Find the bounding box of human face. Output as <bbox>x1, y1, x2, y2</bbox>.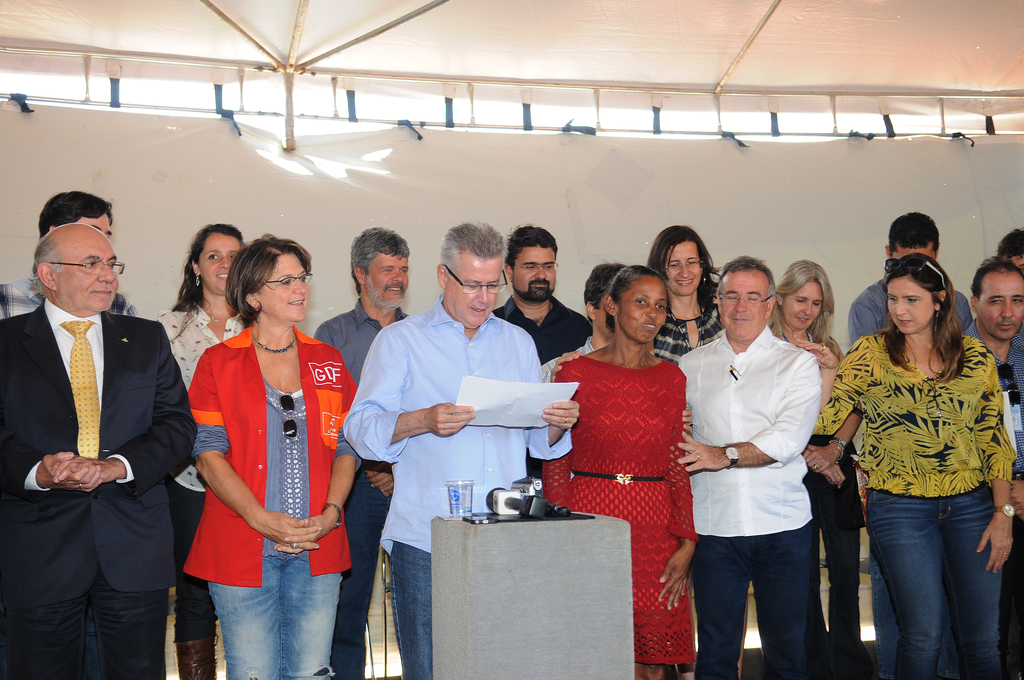
<bbox>783, 284, 826, 331</bbox>.
